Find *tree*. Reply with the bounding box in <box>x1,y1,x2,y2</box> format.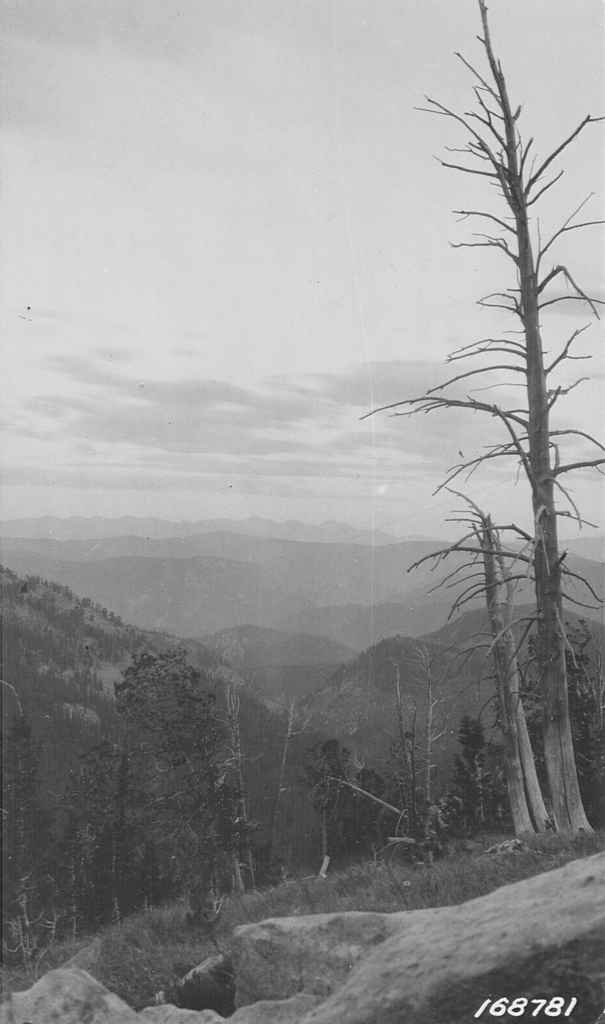
<box>0,634,284,952</box>.
